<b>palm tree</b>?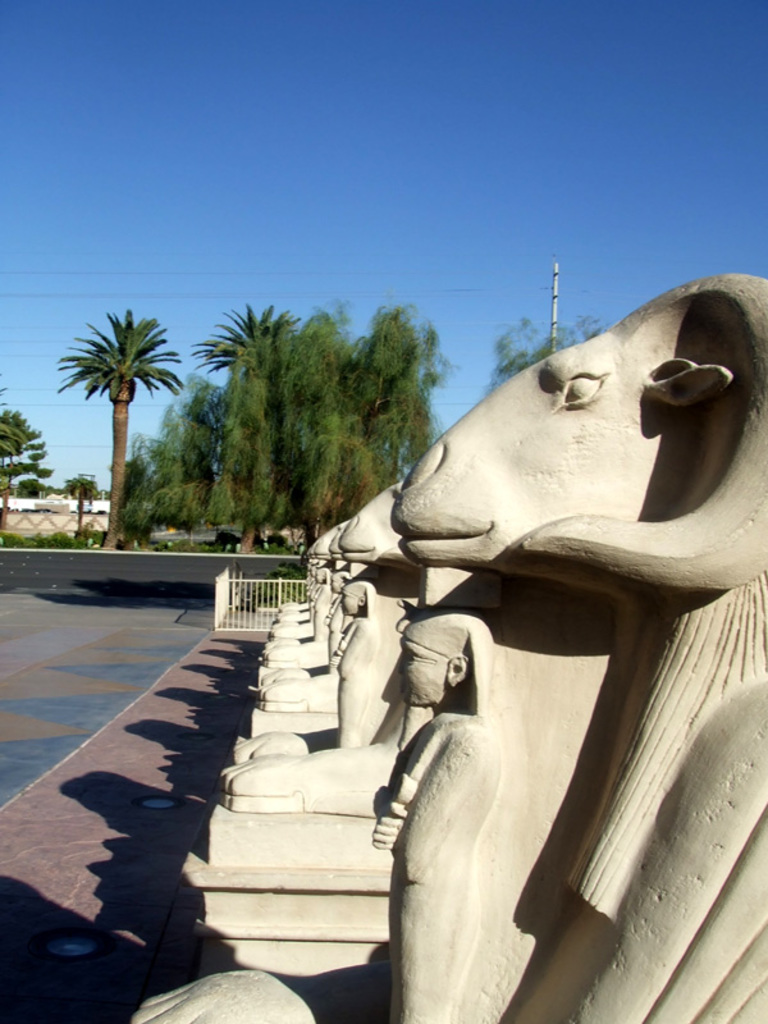
[195, 305, 301, 553]
